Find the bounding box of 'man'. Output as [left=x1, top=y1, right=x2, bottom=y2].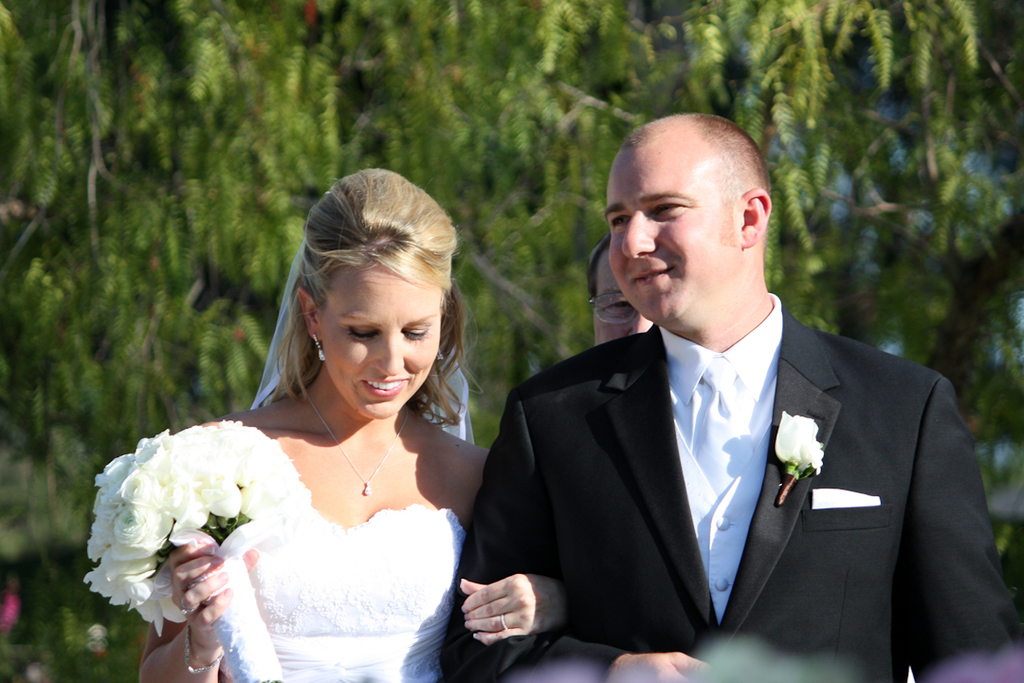
[left=434, top=111, right=1023, bottom=682].
